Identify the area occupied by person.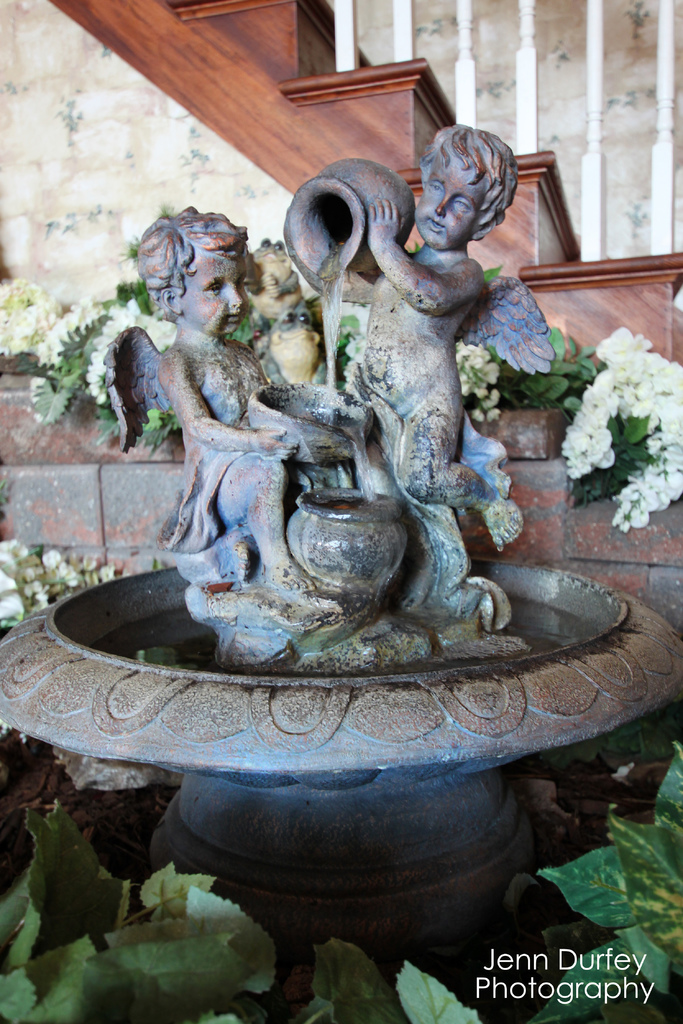
Area: Rect(138, 204, 324, 581).
